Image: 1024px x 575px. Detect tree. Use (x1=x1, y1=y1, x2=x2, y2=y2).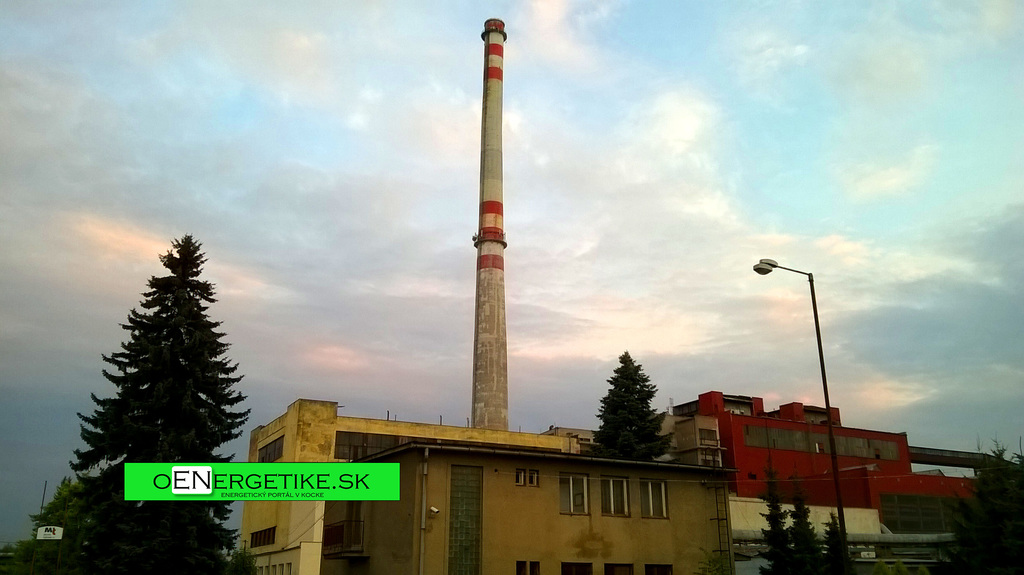
(x1=65, y1=231, x2=256, y2=574).
